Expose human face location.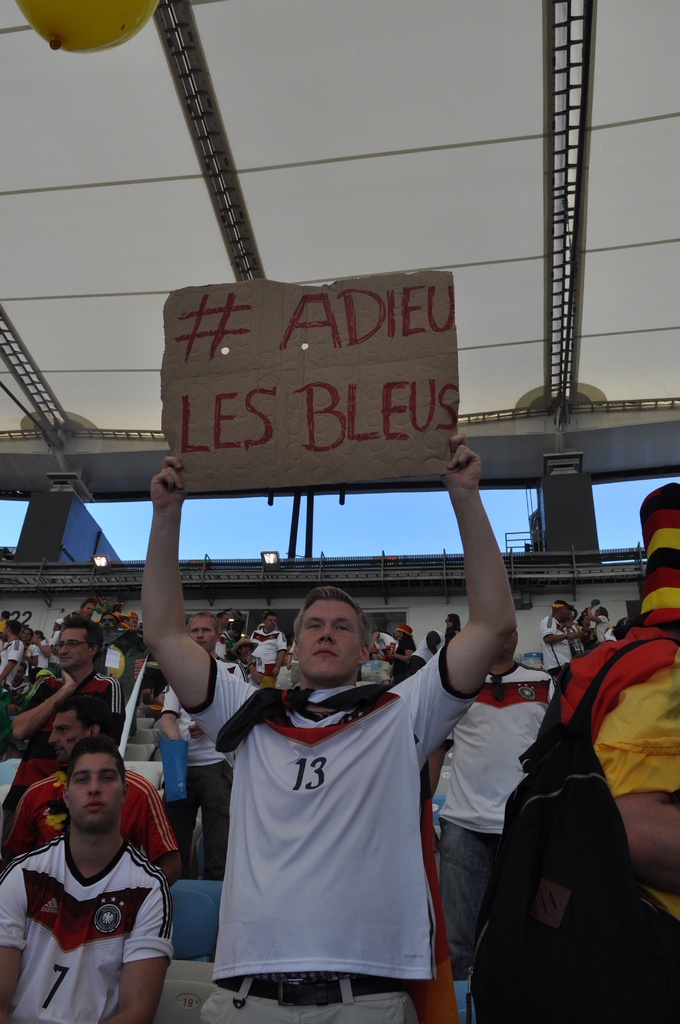
Exposed at Rect(49, 713, 85, 762).
